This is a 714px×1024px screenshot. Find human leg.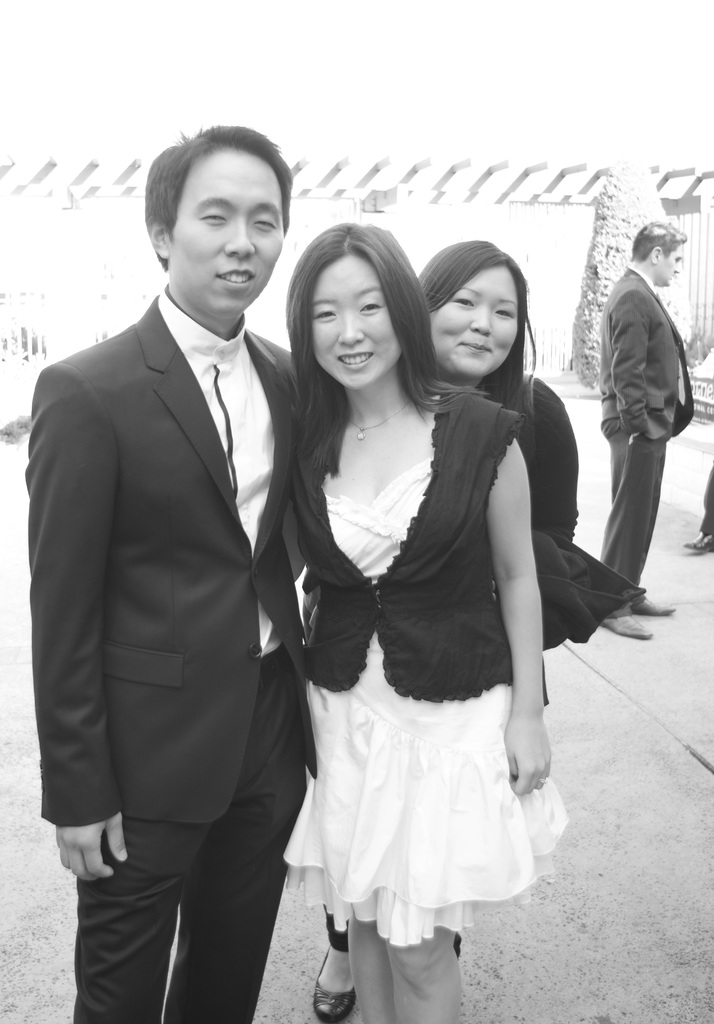
Bounding box: <region>348, 922, 400, 1023</region>.
